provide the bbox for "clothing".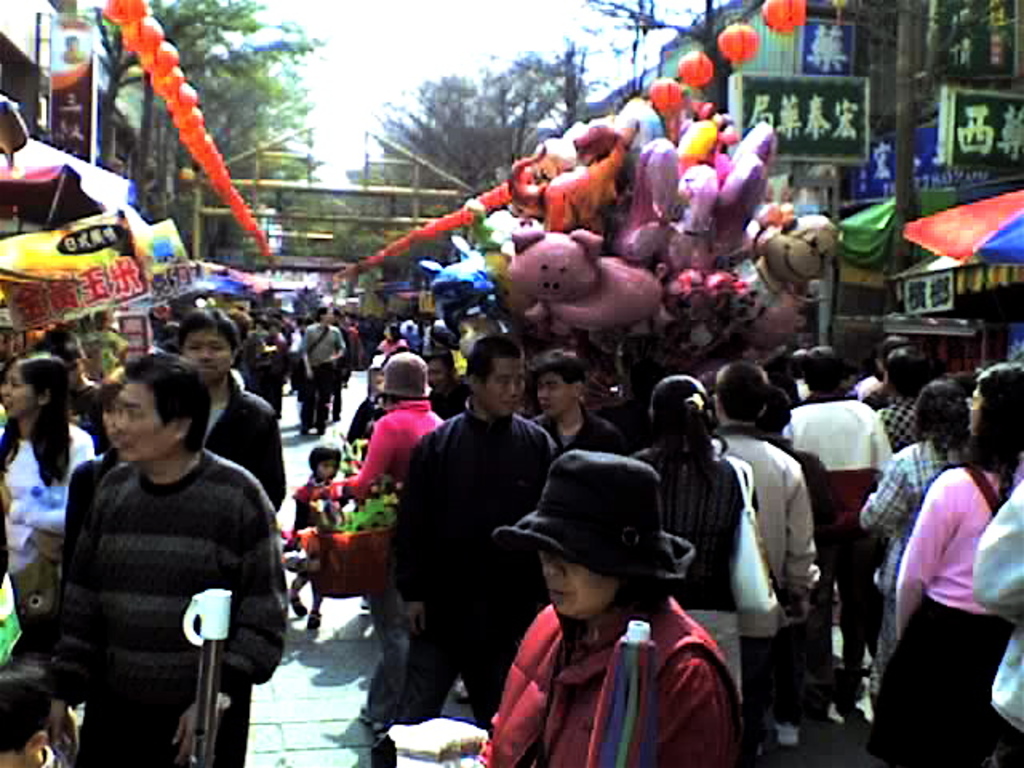
l=299, t=314, r=347, b=432.
